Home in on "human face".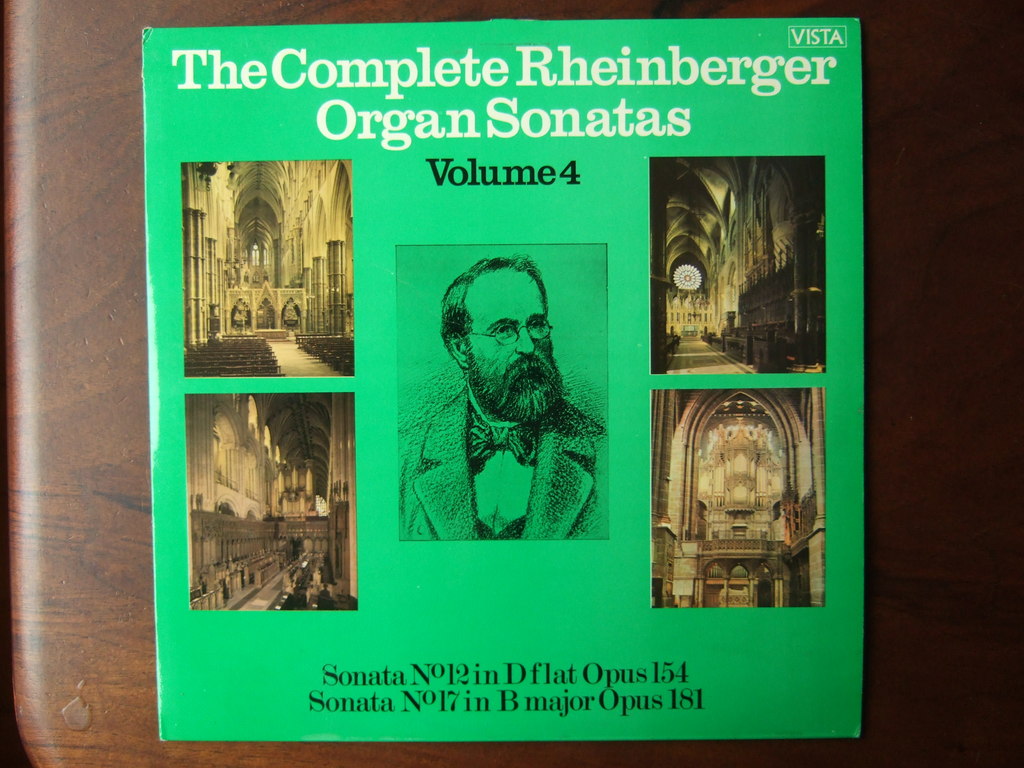
Homed in at BBox(467, 271, 559, 401).
